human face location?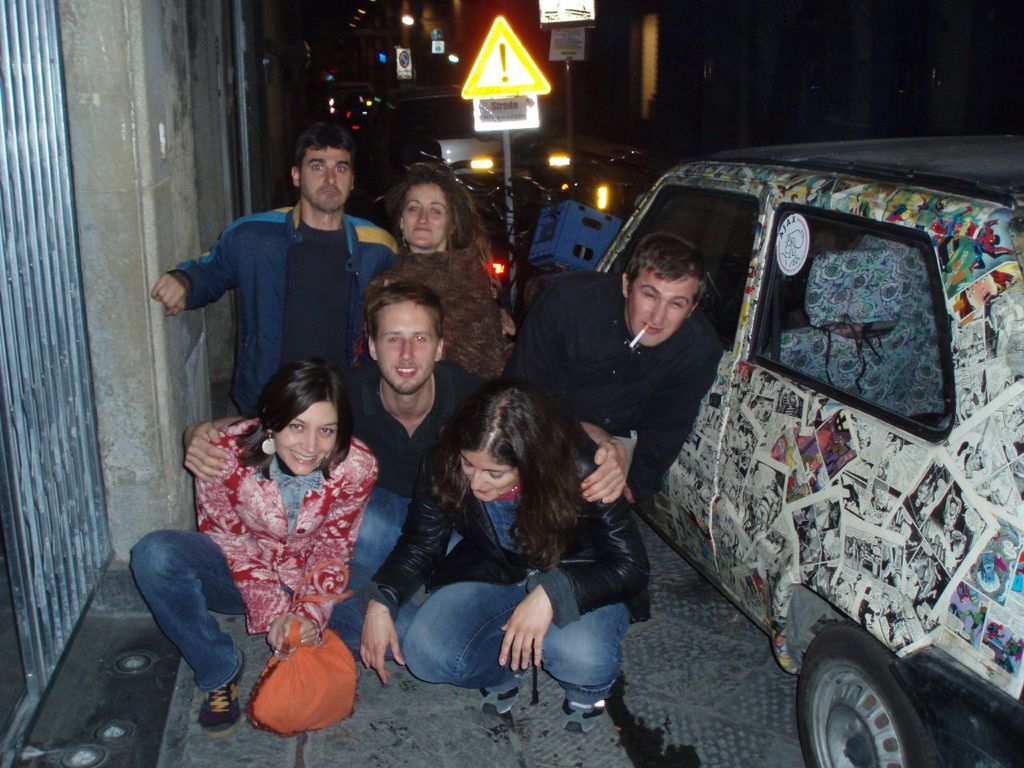
[627,270,701,346]
